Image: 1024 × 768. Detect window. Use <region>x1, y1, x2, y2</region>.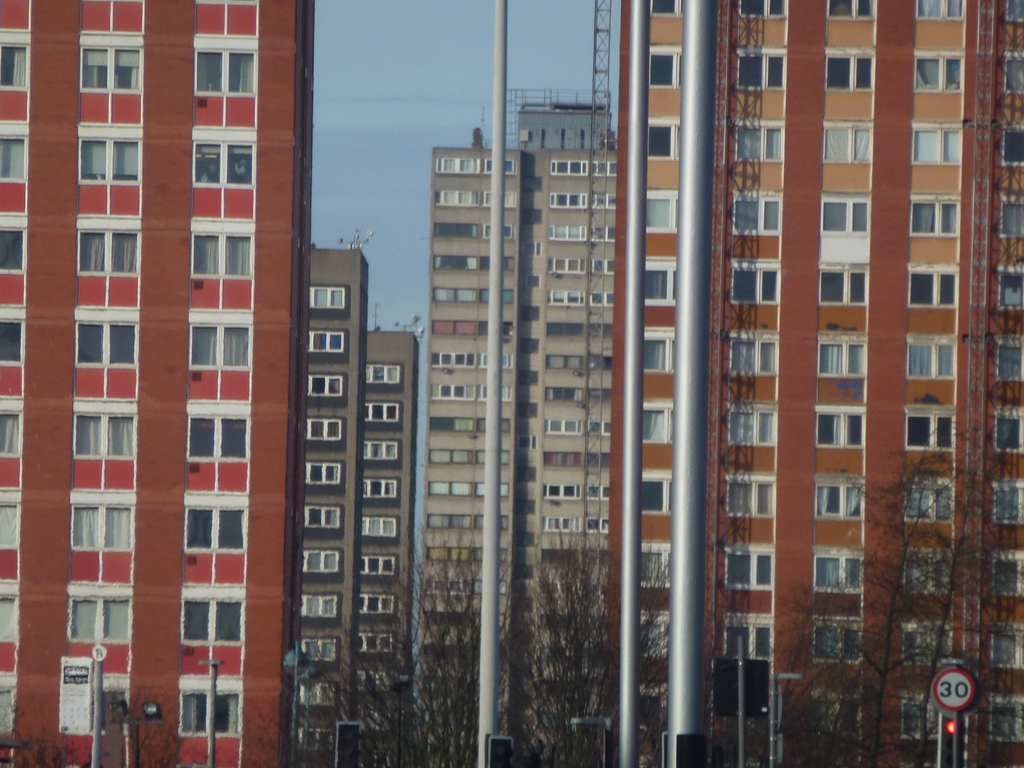
<region>515, 533, 535, 564</region>.
